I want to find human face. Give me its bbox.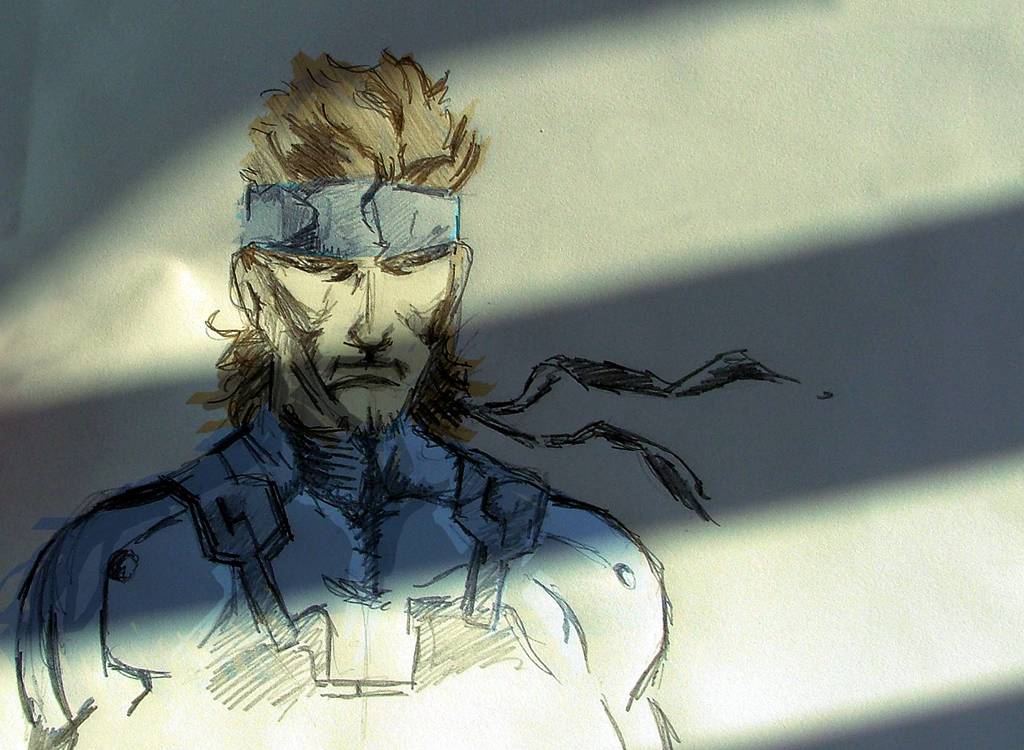
(left=259, top=245, right=447, bottom=427).
